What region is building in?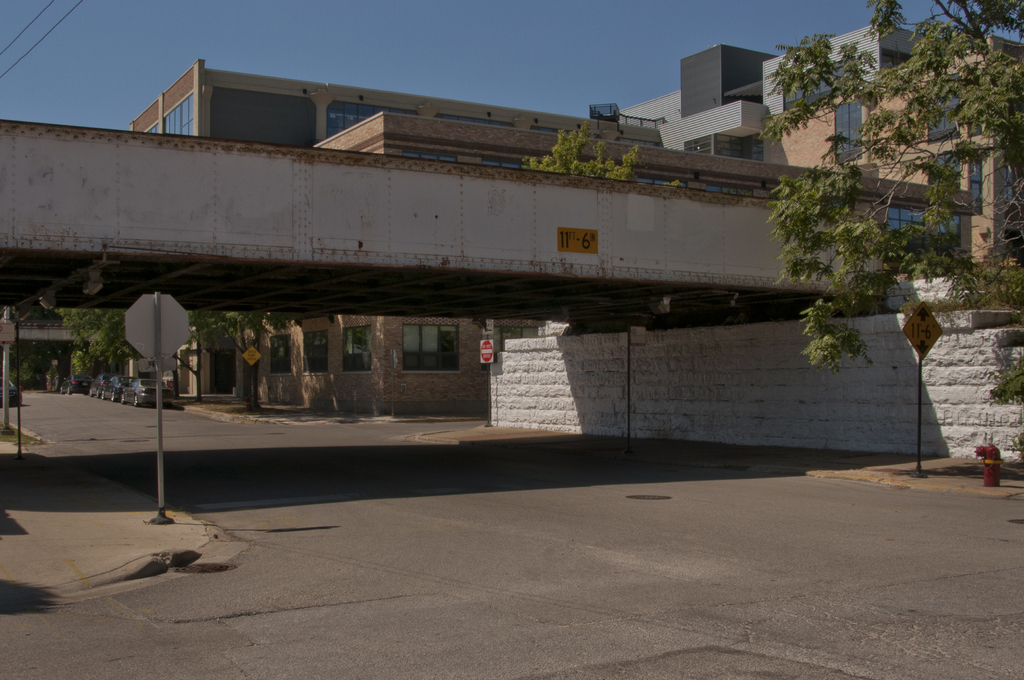
[0, 13, 1023, 492].
